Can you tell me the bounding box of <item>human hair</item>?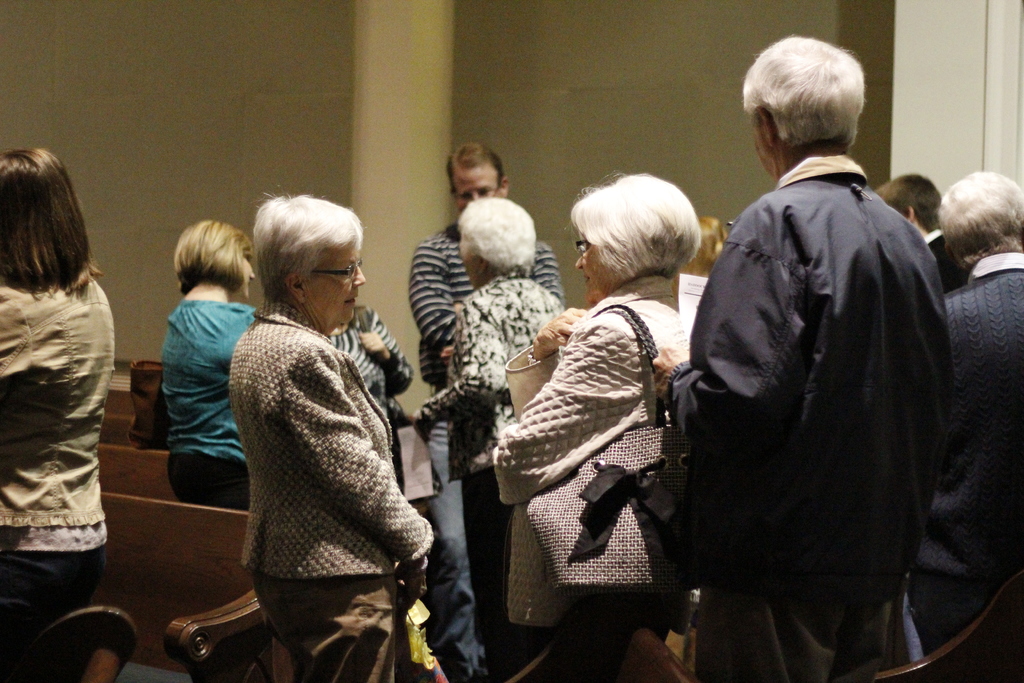
rect(172, 219, 253, 294).
